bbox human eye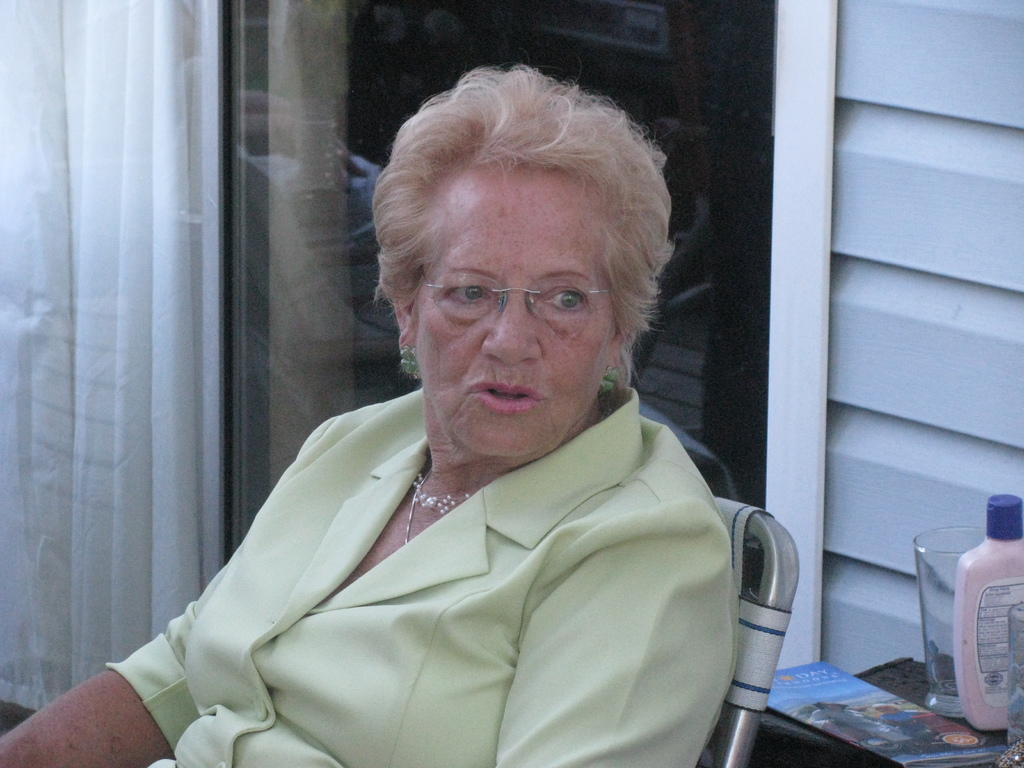
441/275/495/307
